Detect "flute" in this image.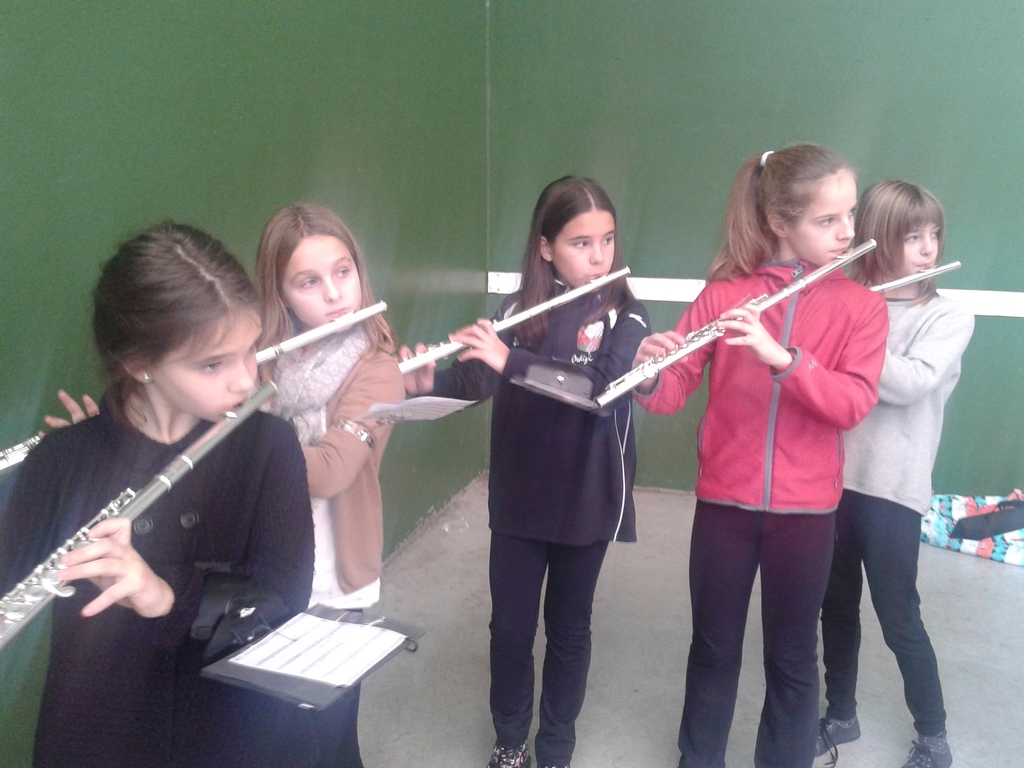
Detection: (396,264,629,374).
